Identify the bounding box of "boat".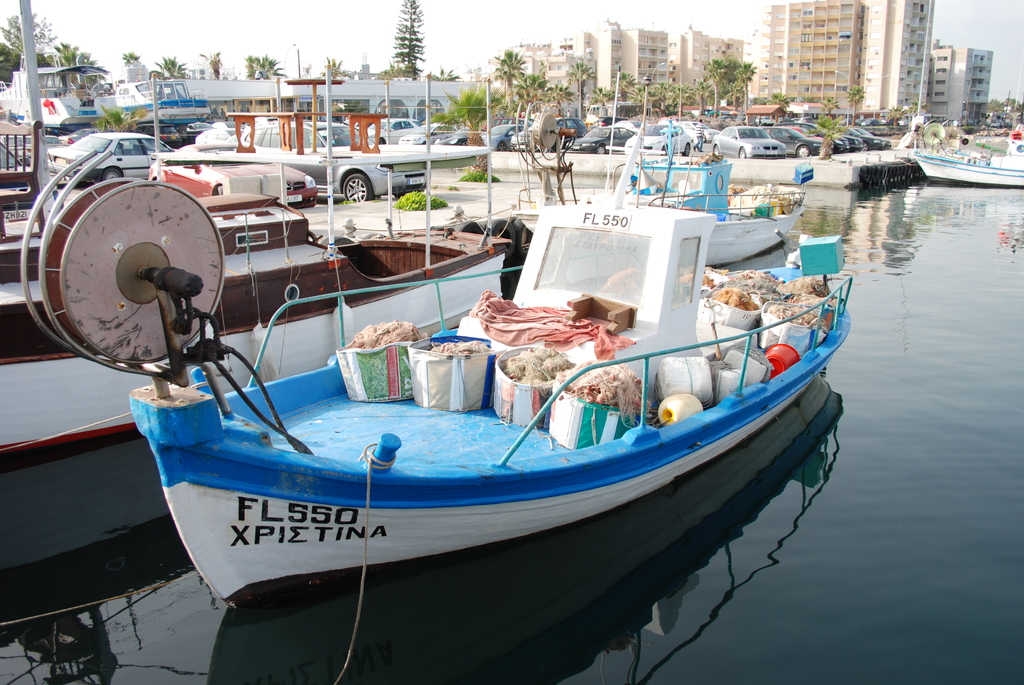
rect(916, 146, 1023, 187).
